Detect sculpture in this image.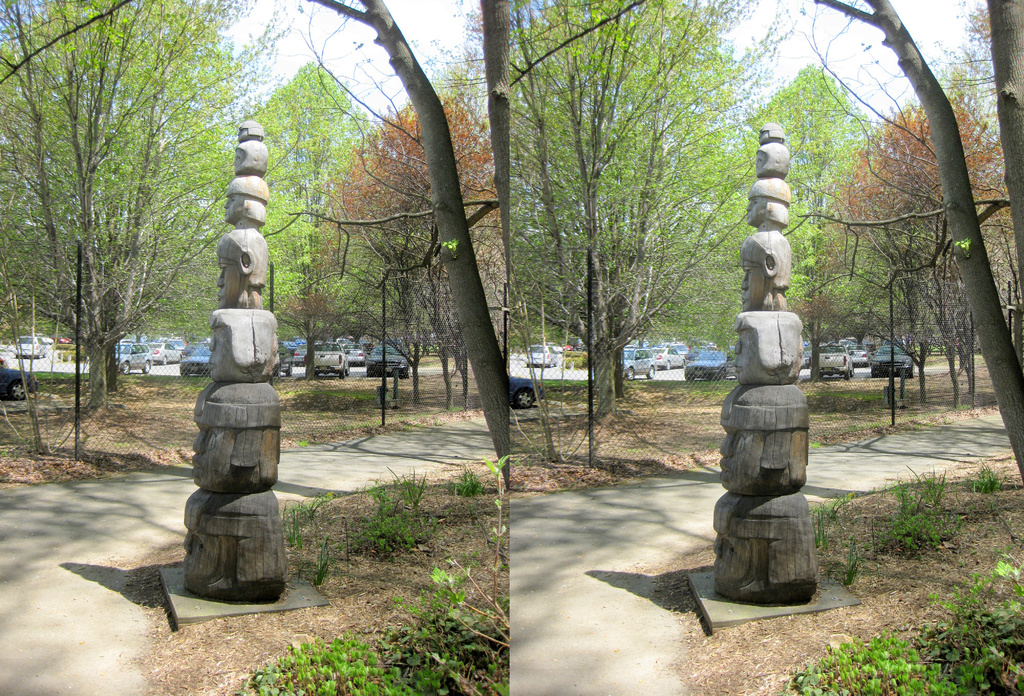
Detection: <bbox>221, 175, 269, 232</bbox>.
